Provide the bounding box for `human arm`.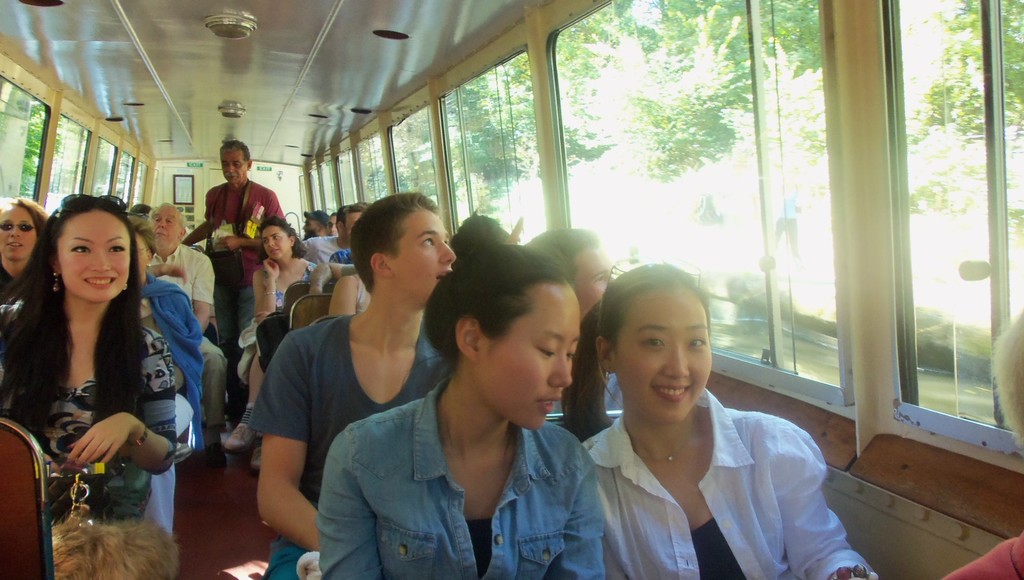
crop(253, 257, 281, 311).
